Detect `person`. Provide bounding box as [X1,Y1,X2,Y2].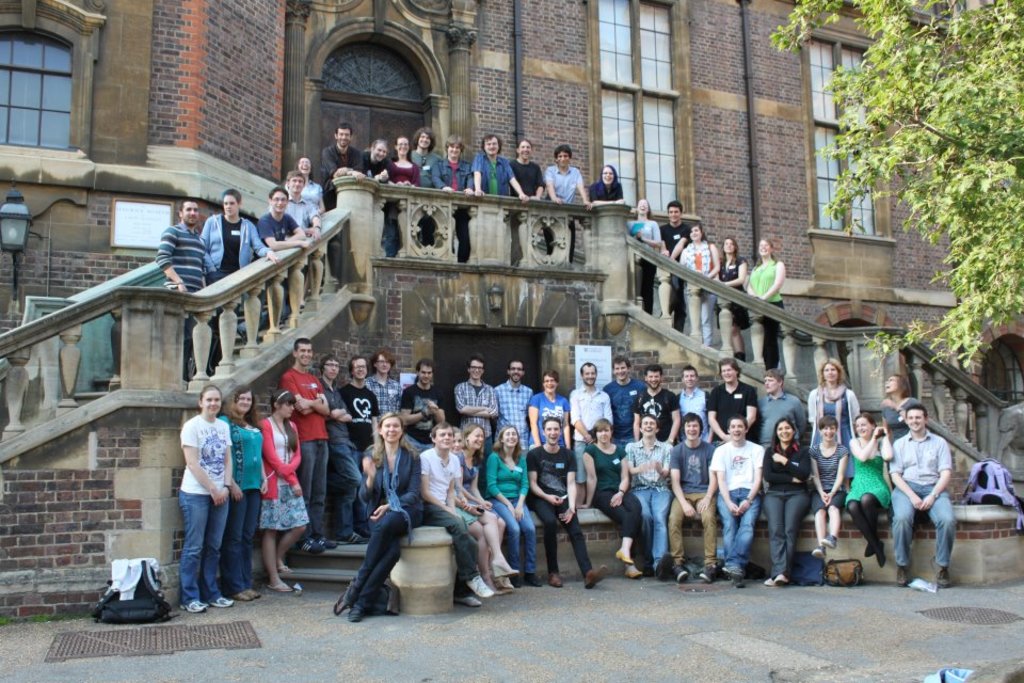
[764,367,814,452].
